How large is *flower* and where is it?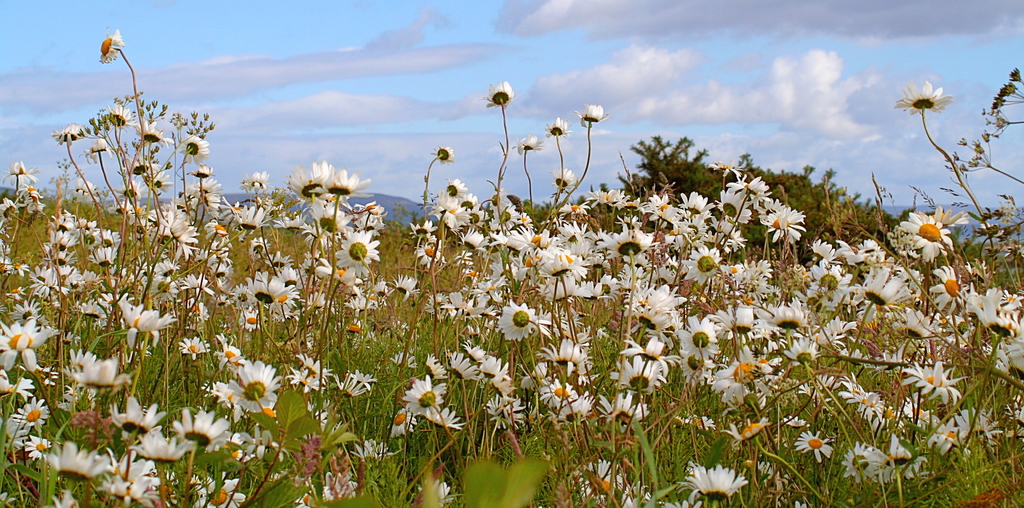
Bounding box: {"x1": 102, "y1": 106, "x2": 138, "y2": 127}.
